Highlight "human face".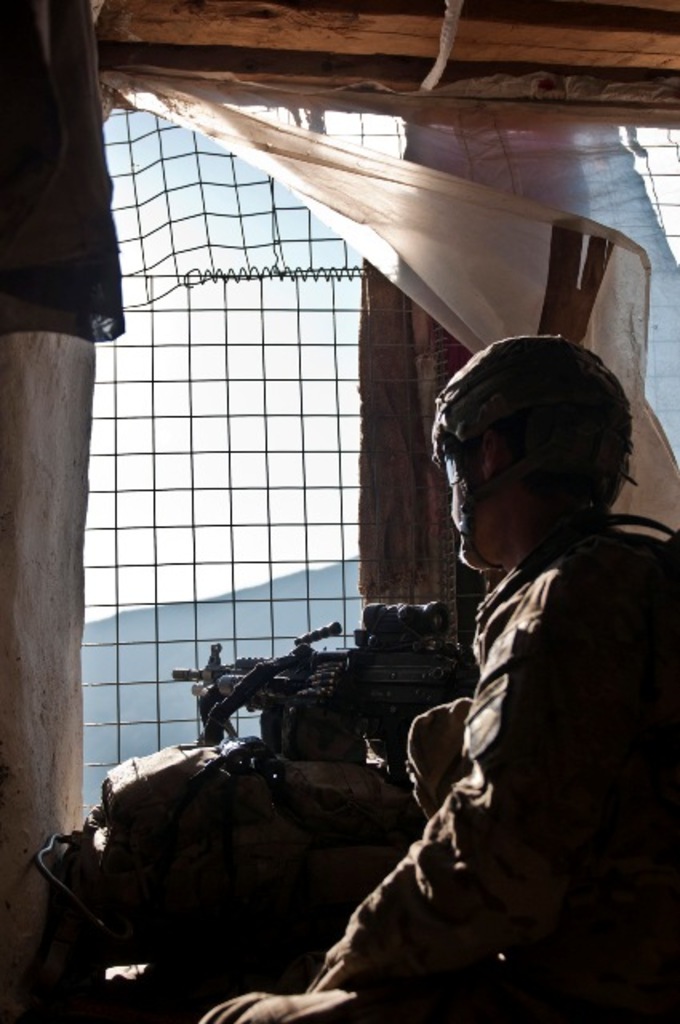
Highlighted region: x1=446, y1=443, x2=485, y2=563.
